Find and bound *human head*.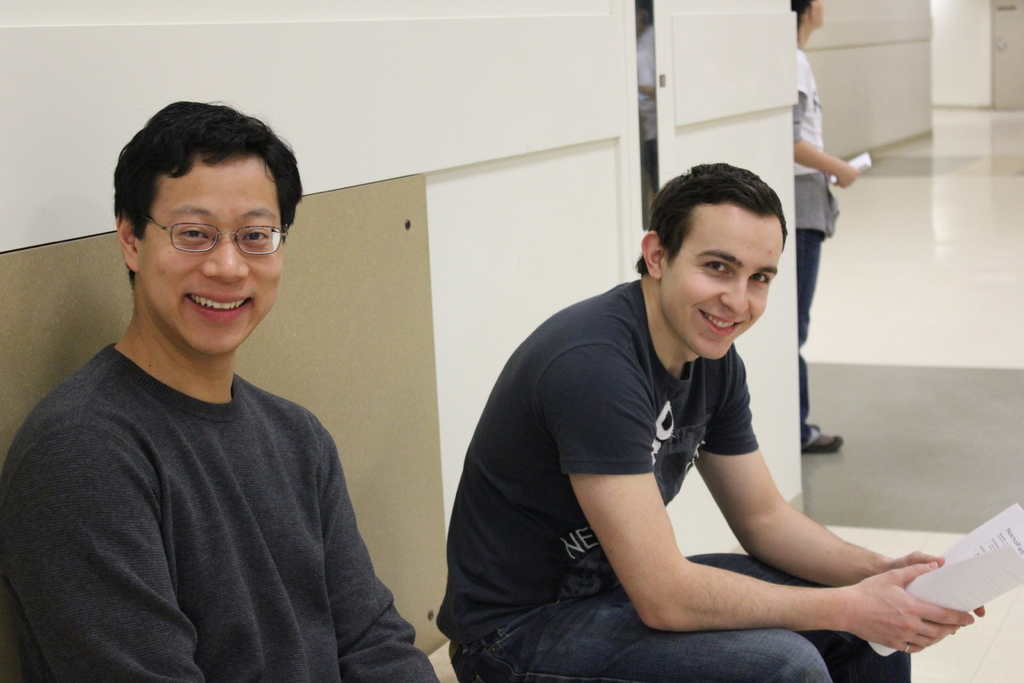
Bound: select_region(119, 101, 301, 357).
